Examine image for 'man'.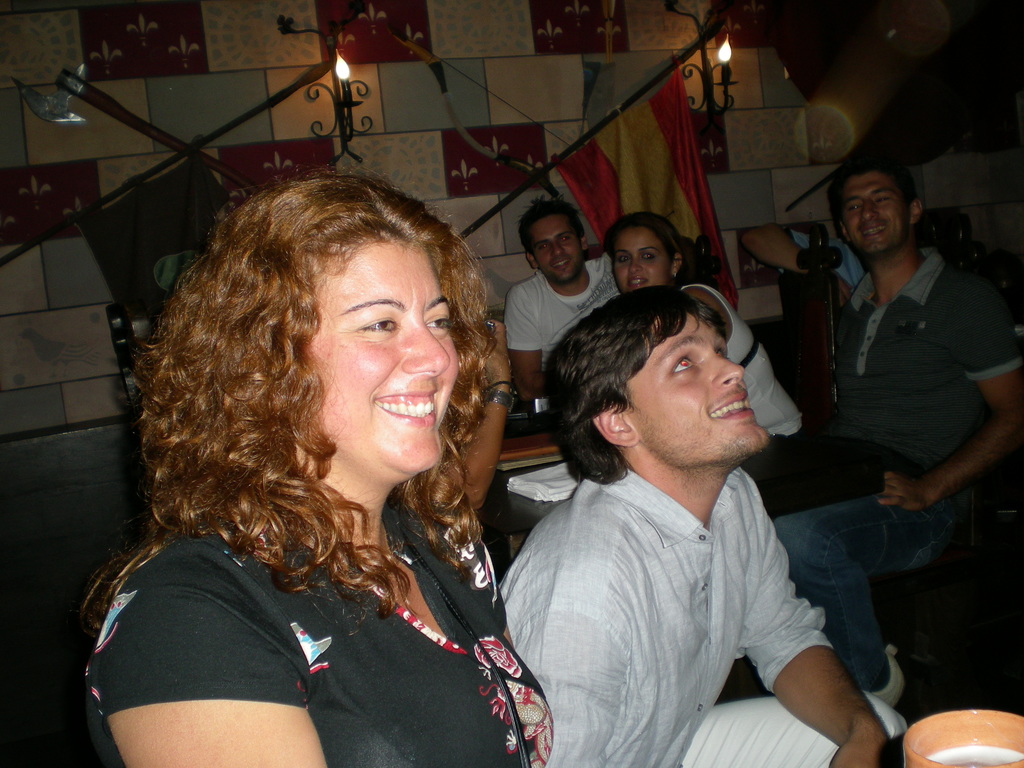
Examination result: box=[505, 191, 616, 403].
